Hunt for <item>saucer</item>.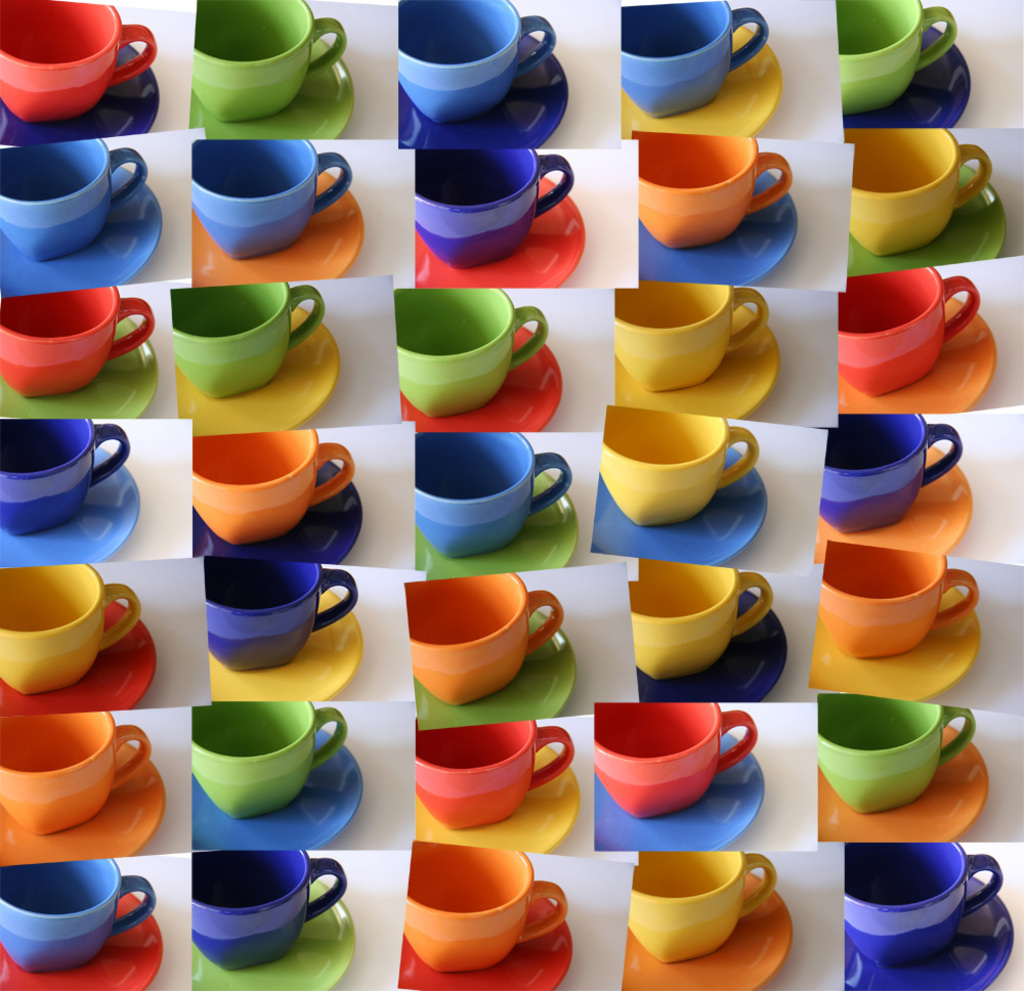
Hunted down at 419, 176, 586, 289.
